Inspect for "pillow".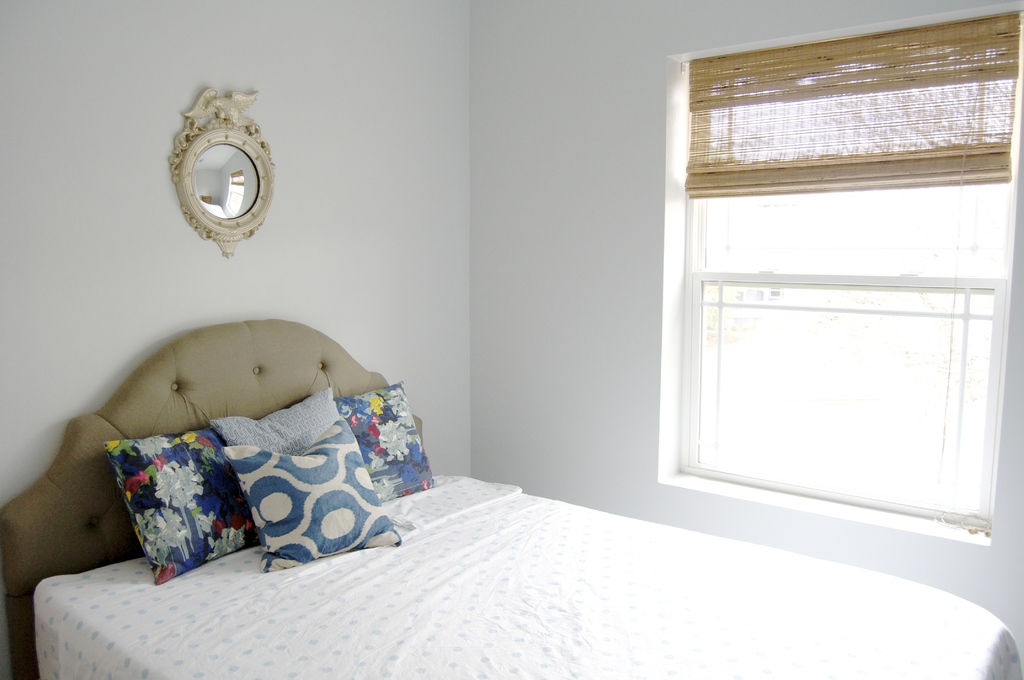
Inspection: rect(344, 373, 451, 499).
